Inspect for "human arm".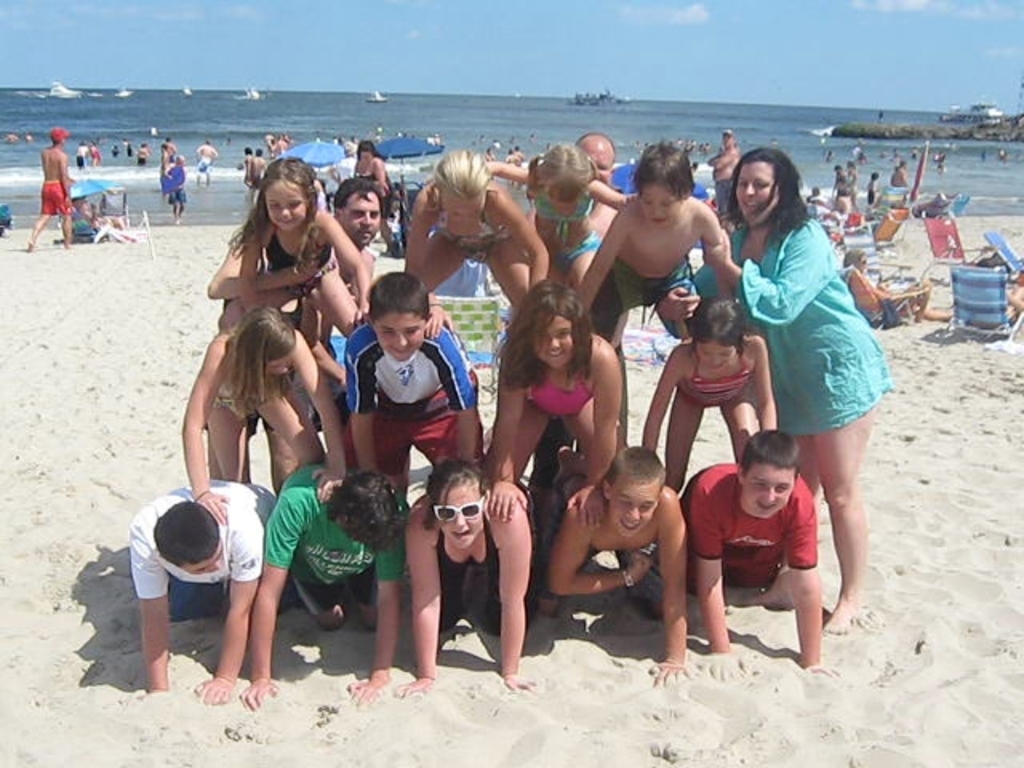
Inspection: [left=398, top=195, right=430, bottom=301].
